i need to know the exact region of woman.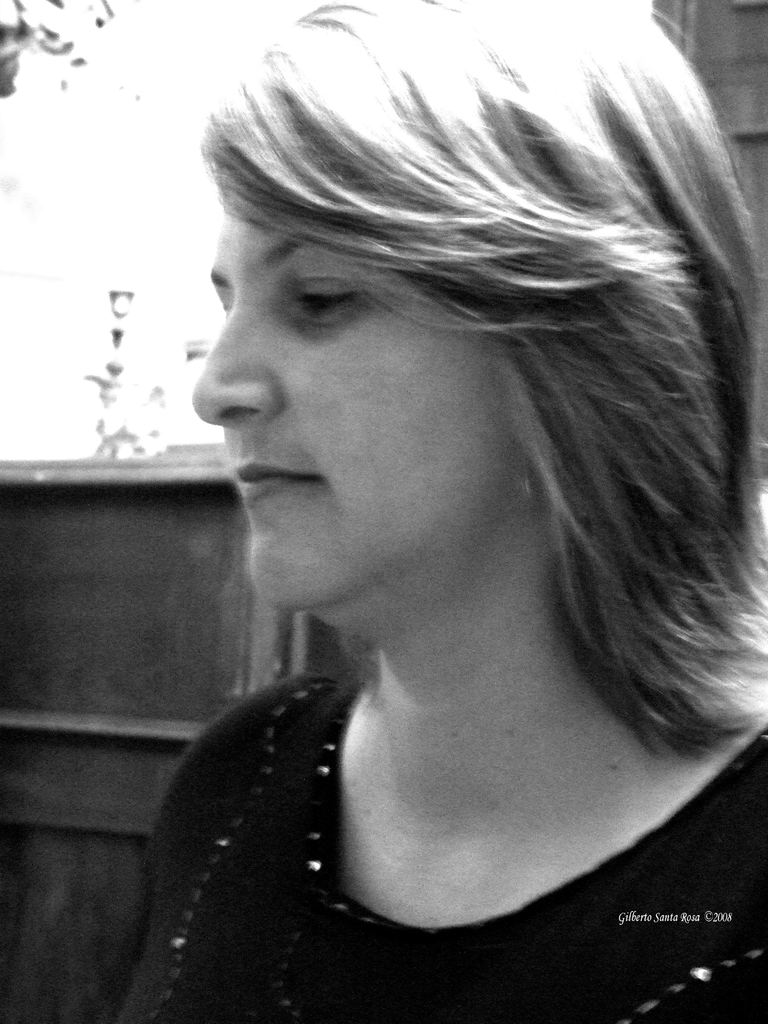
Region: 119 0 767 1023.
